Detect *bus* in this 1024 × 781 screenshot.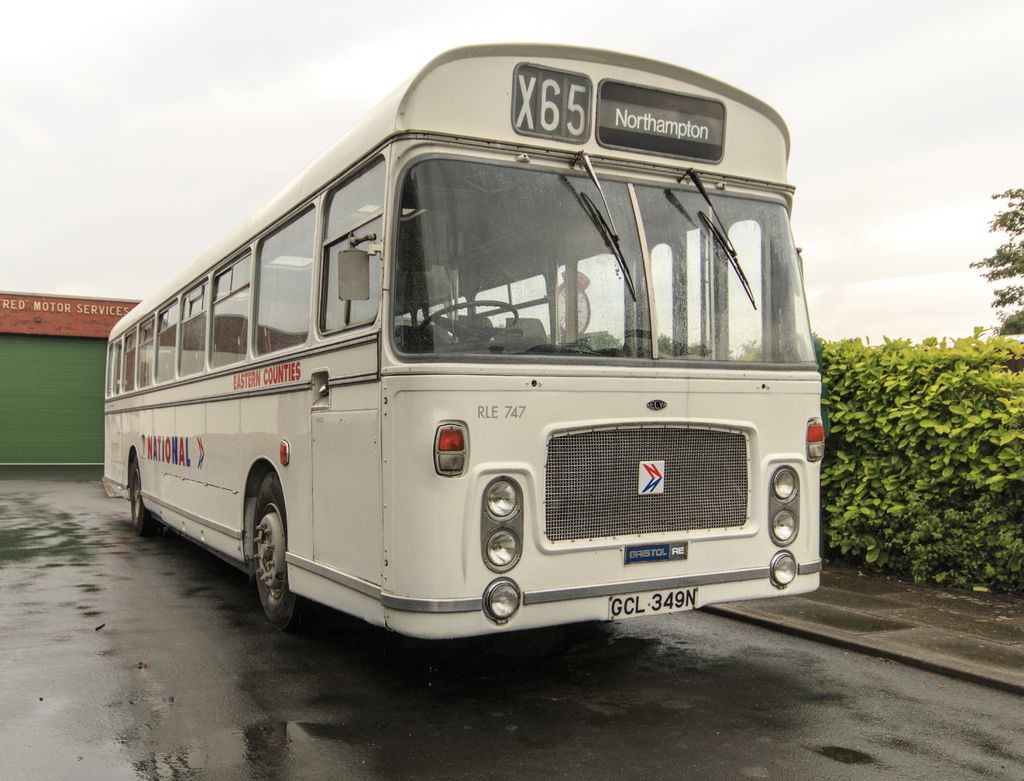
Detection: crop(103, 35, 826, 632).
